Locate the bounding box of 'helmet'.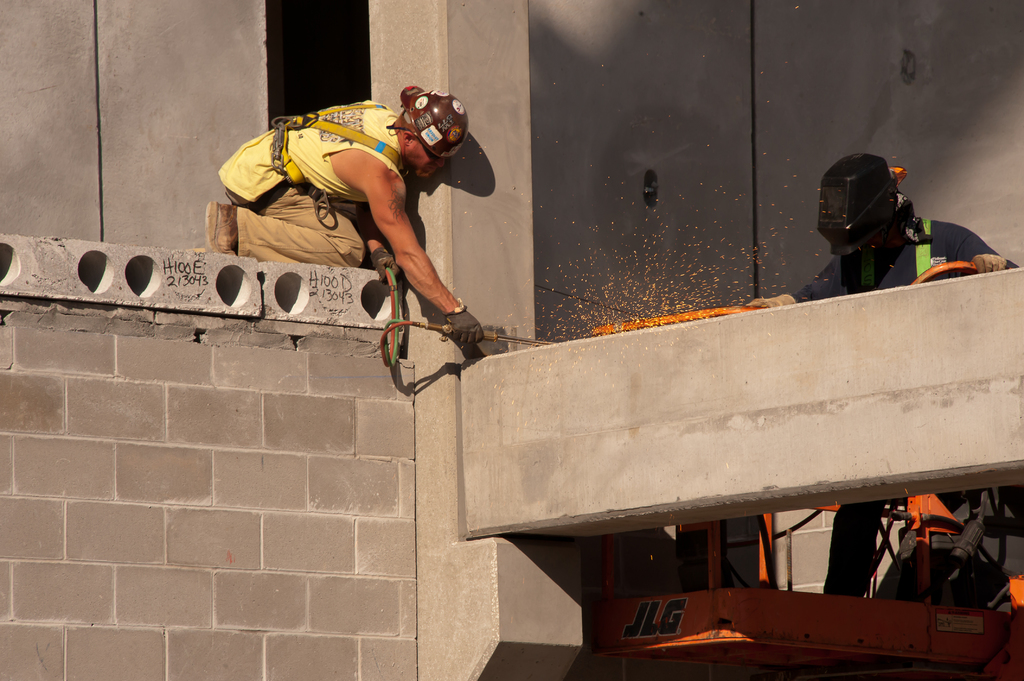
Bounding box: box(385, 84, 484, 157).
